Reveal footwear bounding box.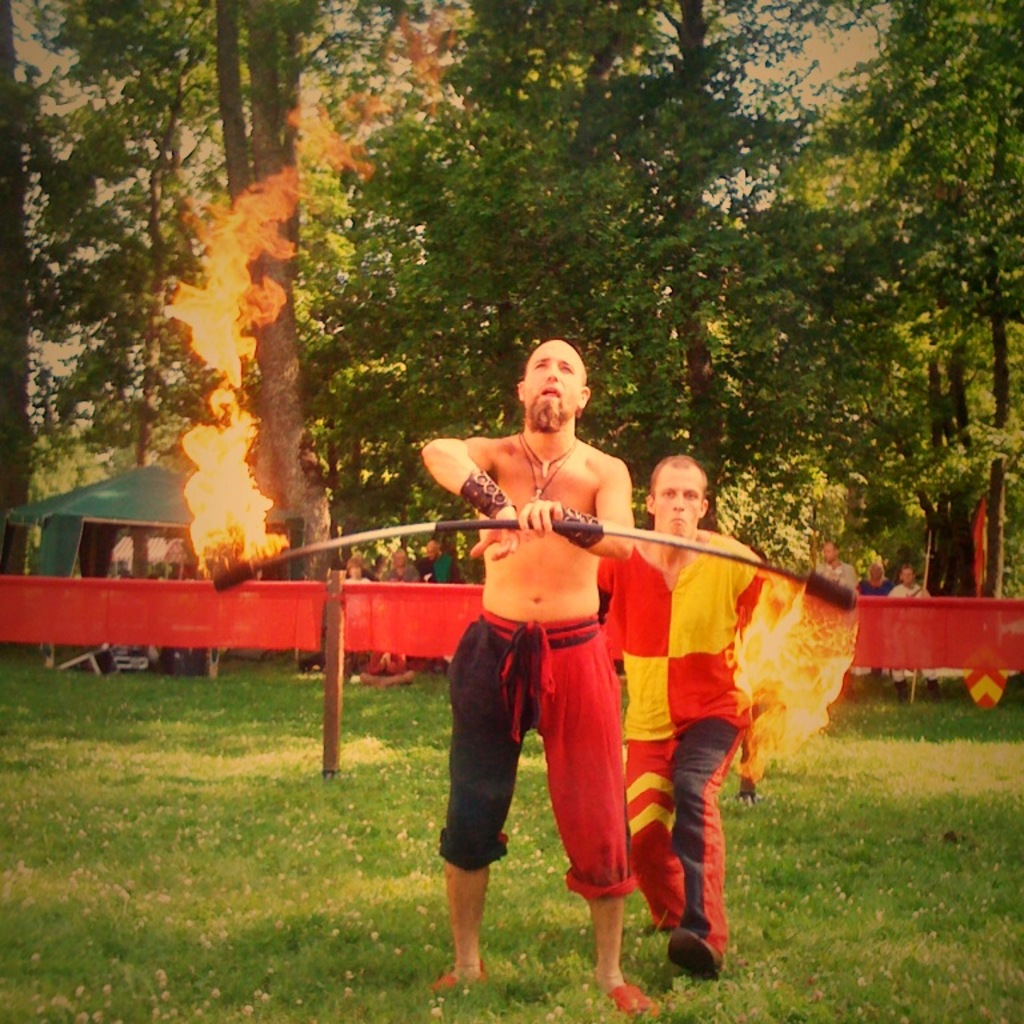
Revealed: rect(431, 955, 485, 997).
